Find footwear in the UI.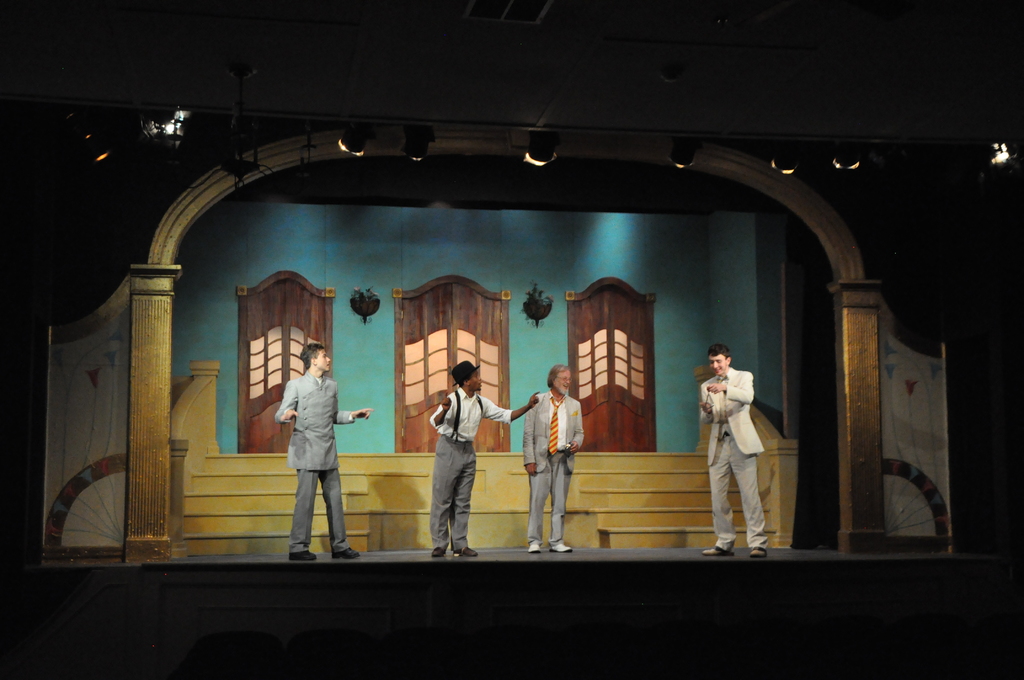
UI element at [526,544,541,555].
